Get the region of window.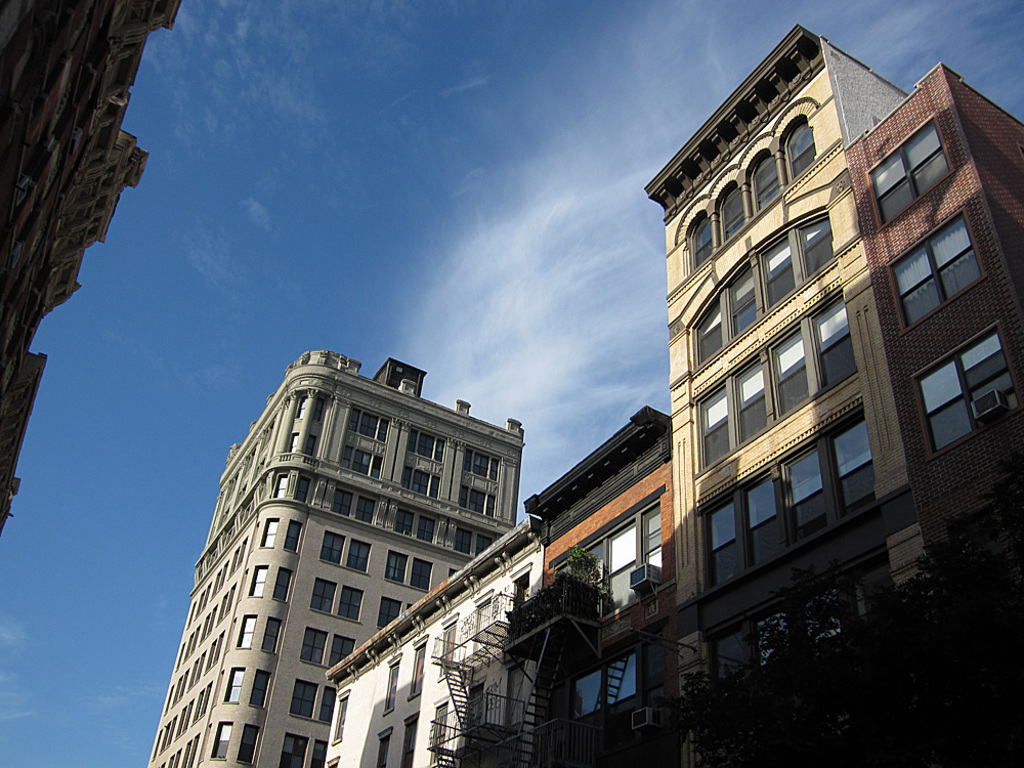
crop(373, 415, 393, 445).
